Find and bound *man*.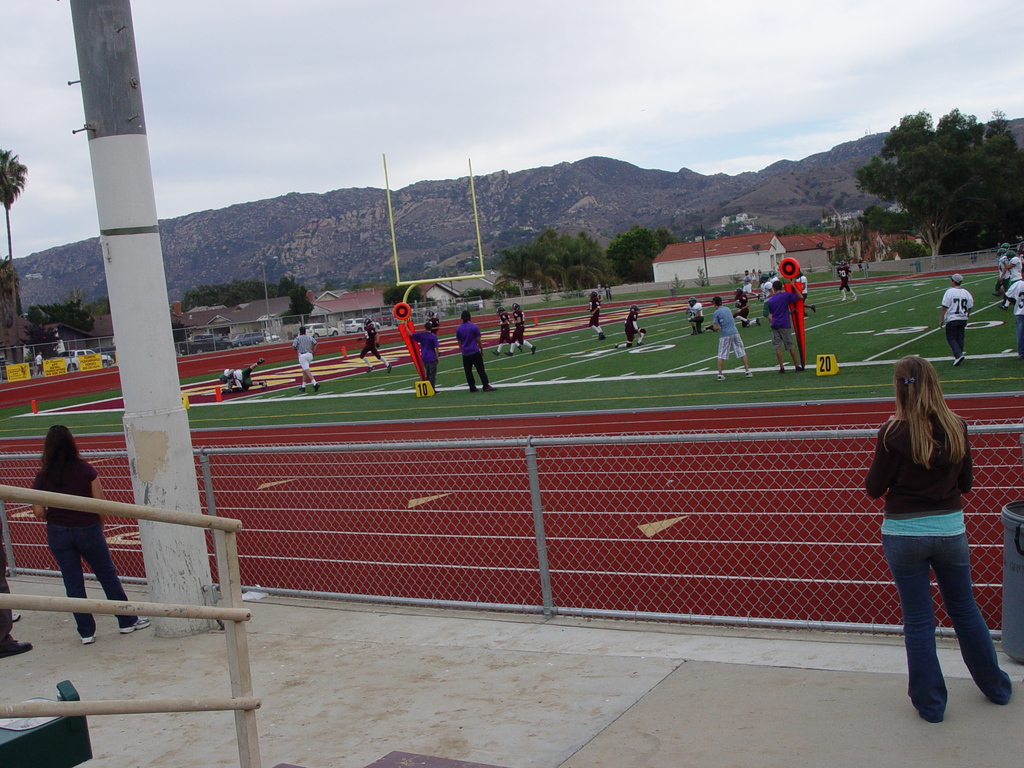
Bound: crop(586, 289, 604, 338).
